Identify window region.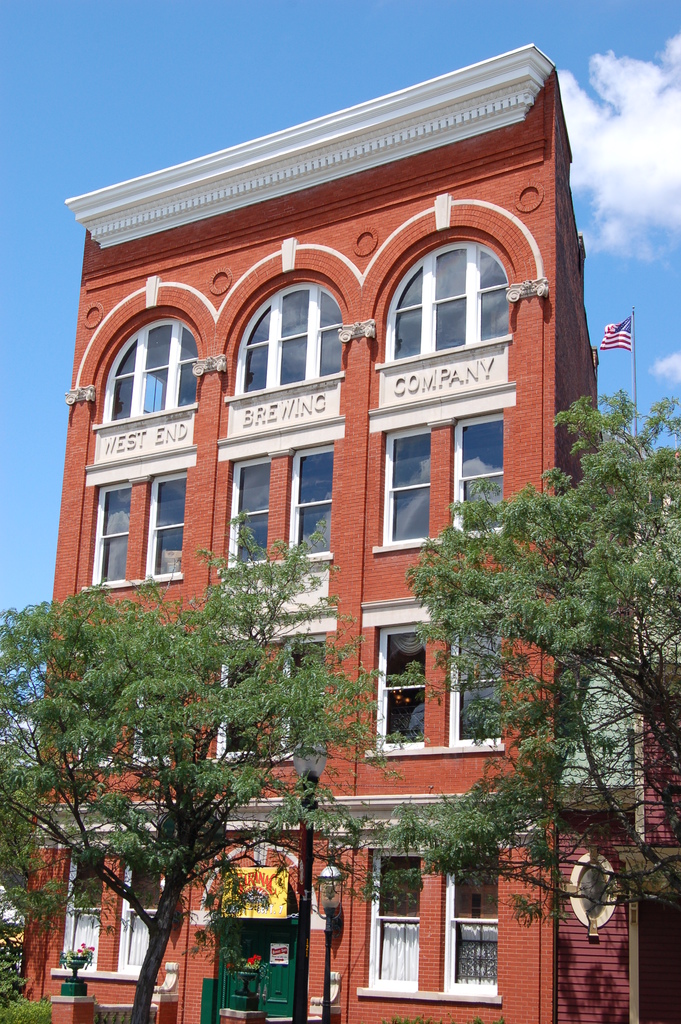
Region: <region>51, 845, 103, 972</region>.
